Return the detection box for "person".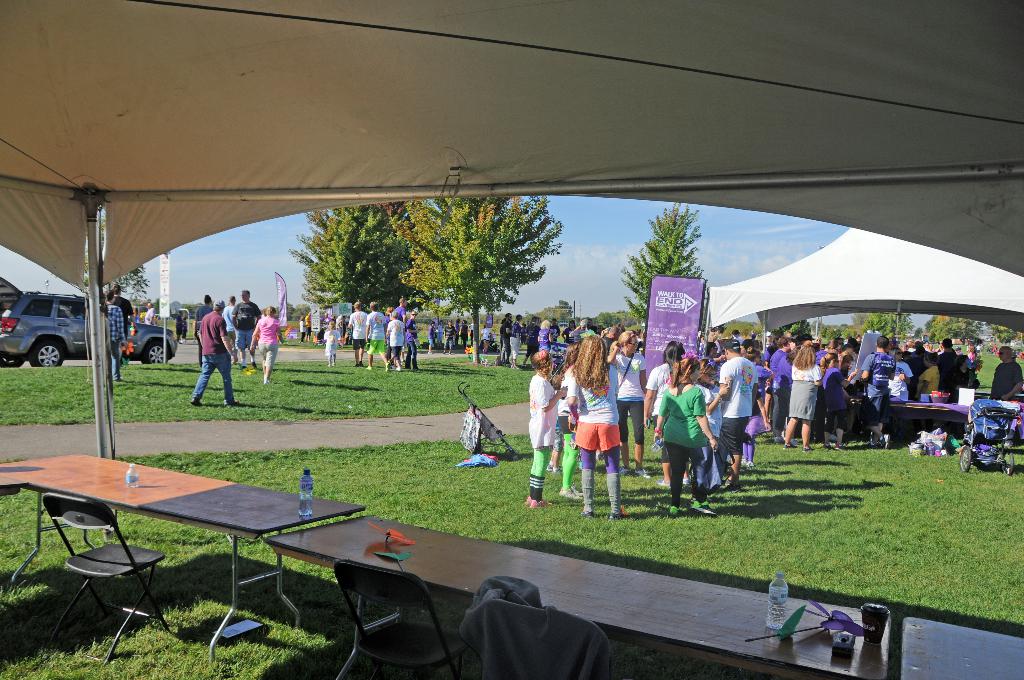
{"x1": 989, "y1": 342, "x2": 1023, "y2": 399}.
